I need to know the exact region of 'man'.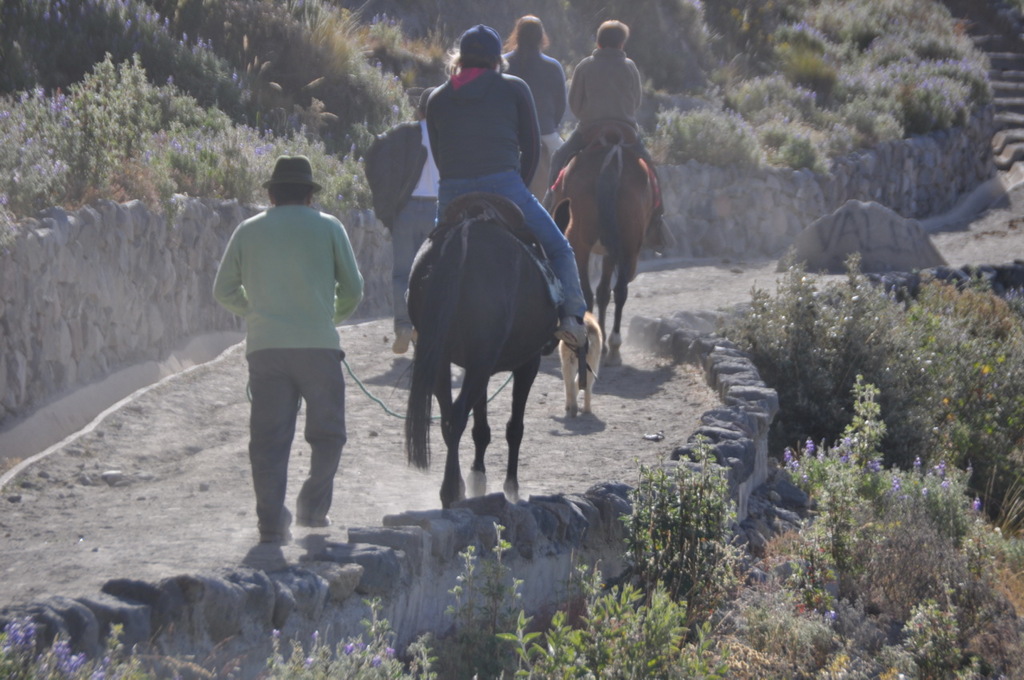
Region: (208, 161, 365, 570).
